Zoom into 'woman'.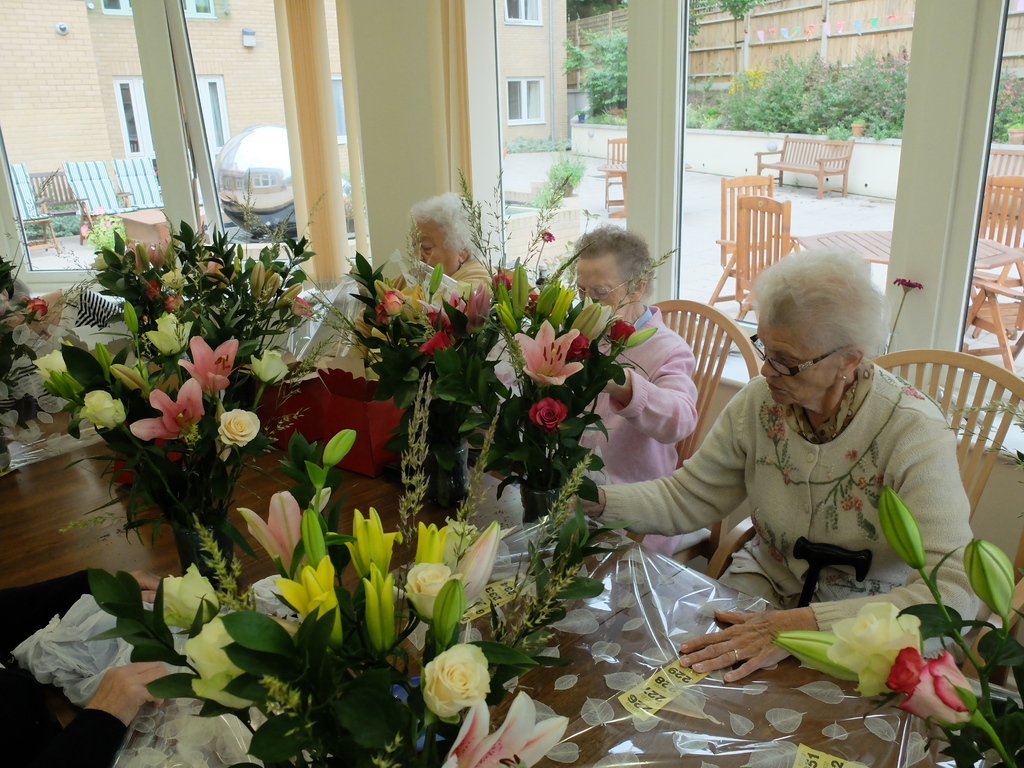
Zoom target: 567, 248, 981, 691.
